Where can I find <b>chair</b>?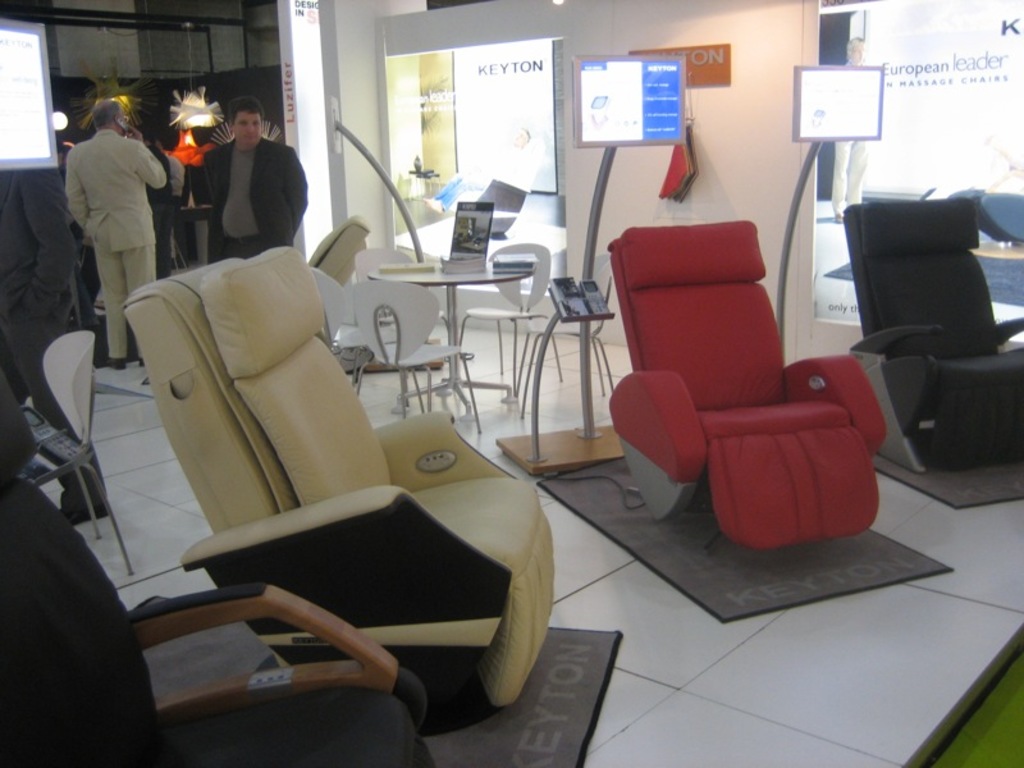
You can find it at region(0, 365, 435, 767).
